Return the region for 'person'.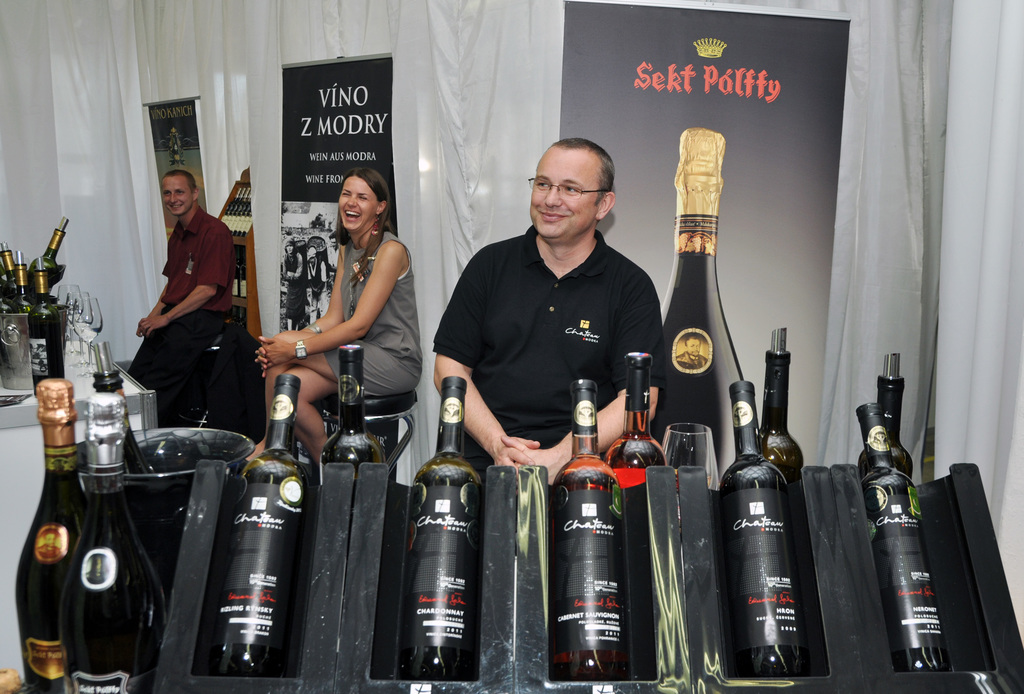
[left=472, top=113, right=671, bottom=584].
